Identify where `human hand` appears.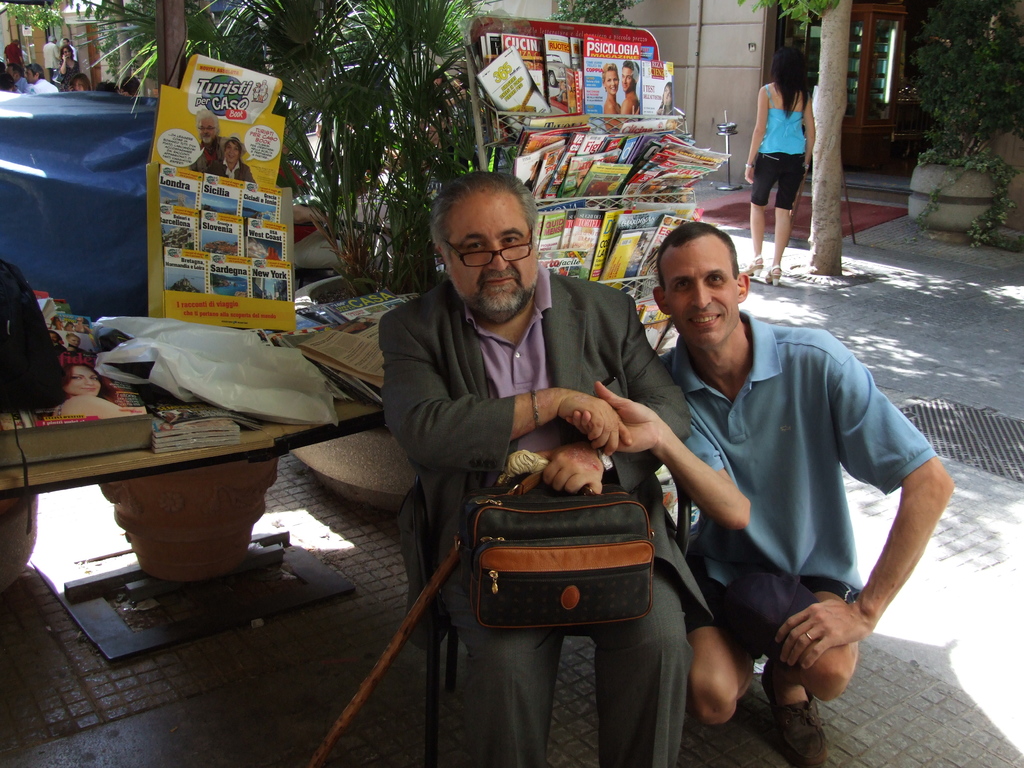
Appears at 563:379:664:455.
